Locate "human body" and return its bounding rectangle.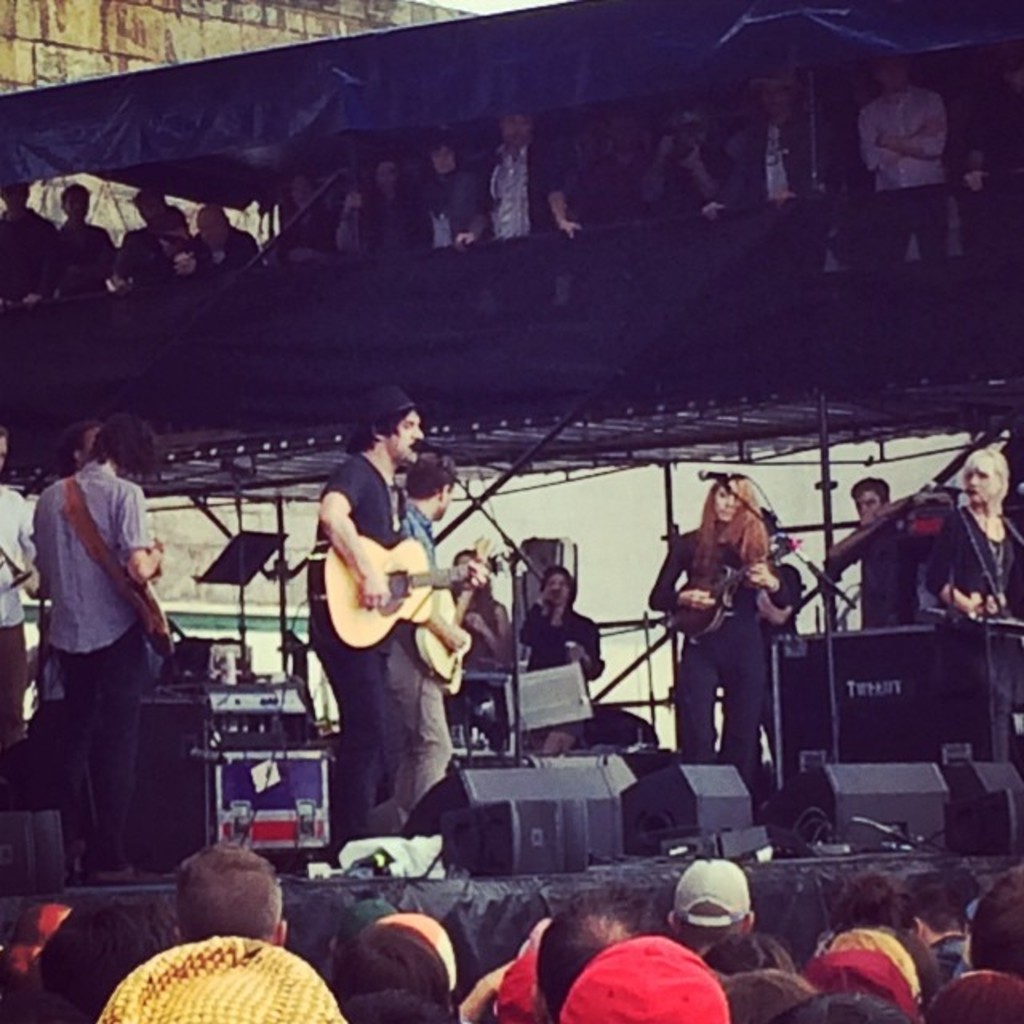
BBox(34, 902, 174, 1016).
